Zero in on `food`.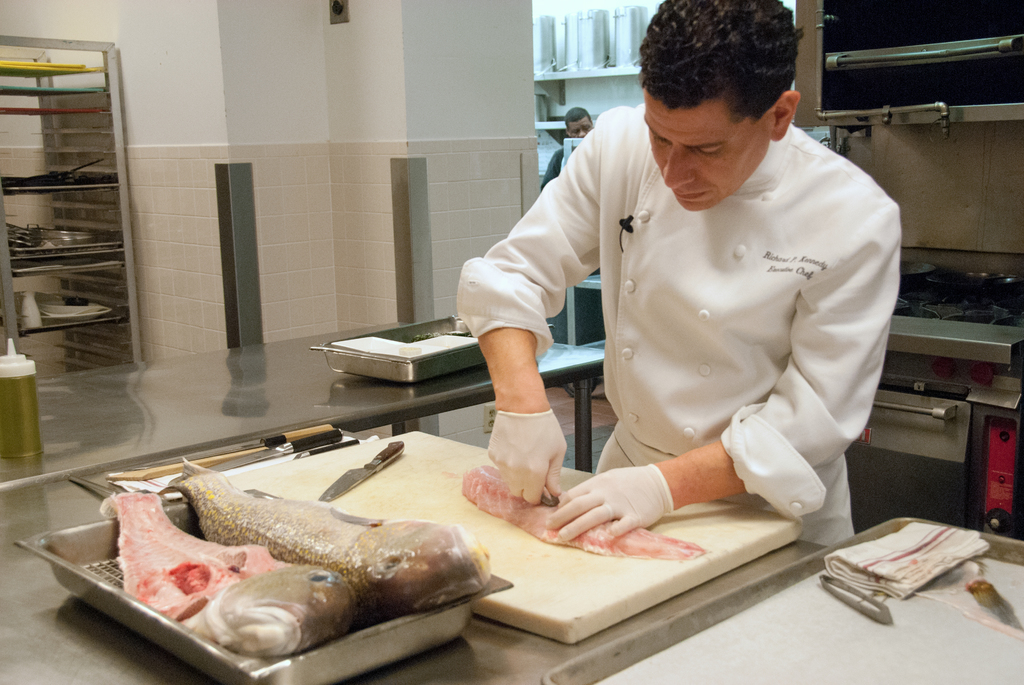
Zeroed in: l=462, t=460, r=705, b=562.
